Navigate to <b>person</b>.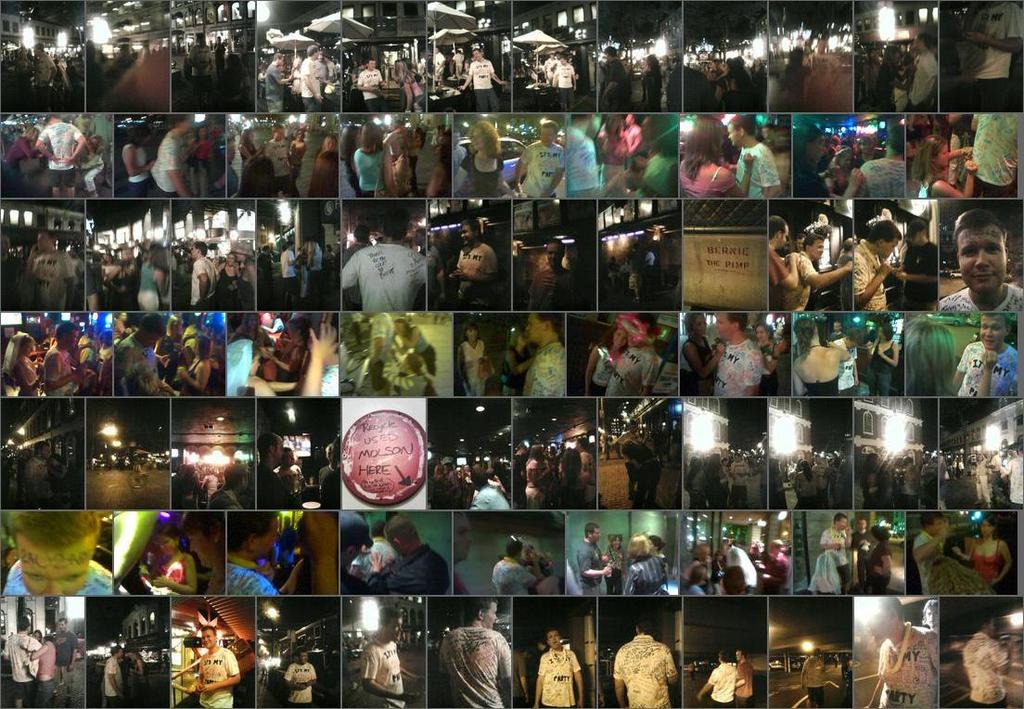
Navigation target: <bbox>560, 113, 625, 200</bbox>.
